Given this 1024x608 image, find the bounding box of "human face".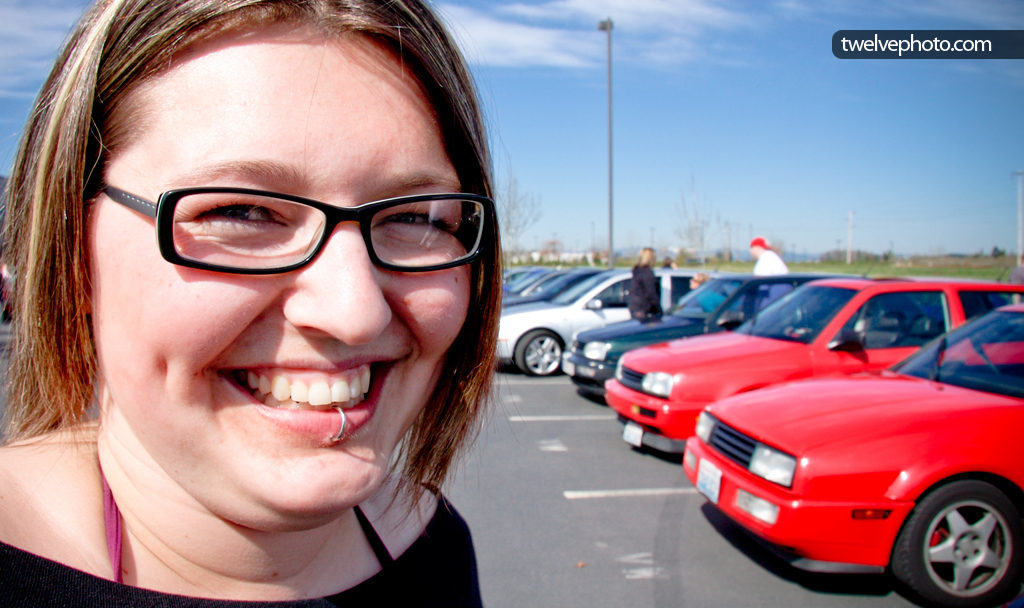
detection(86, 16, 473, 517).
